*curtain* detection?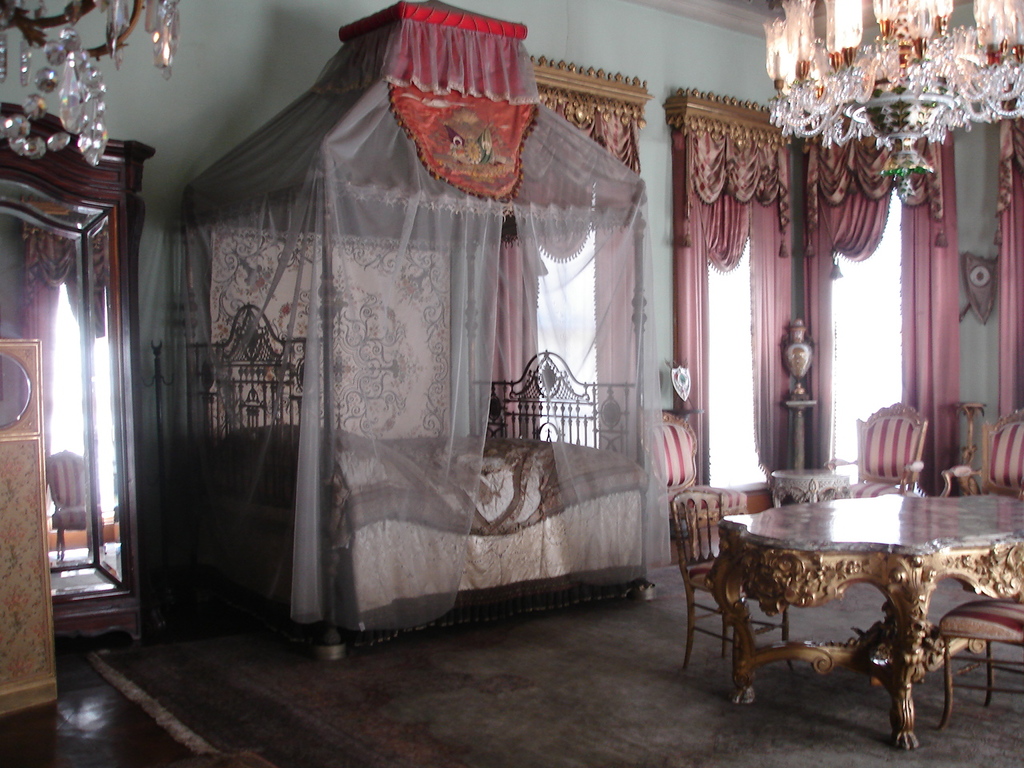
pyautogui.locateOnScreen(802, 132, 971, 514)
